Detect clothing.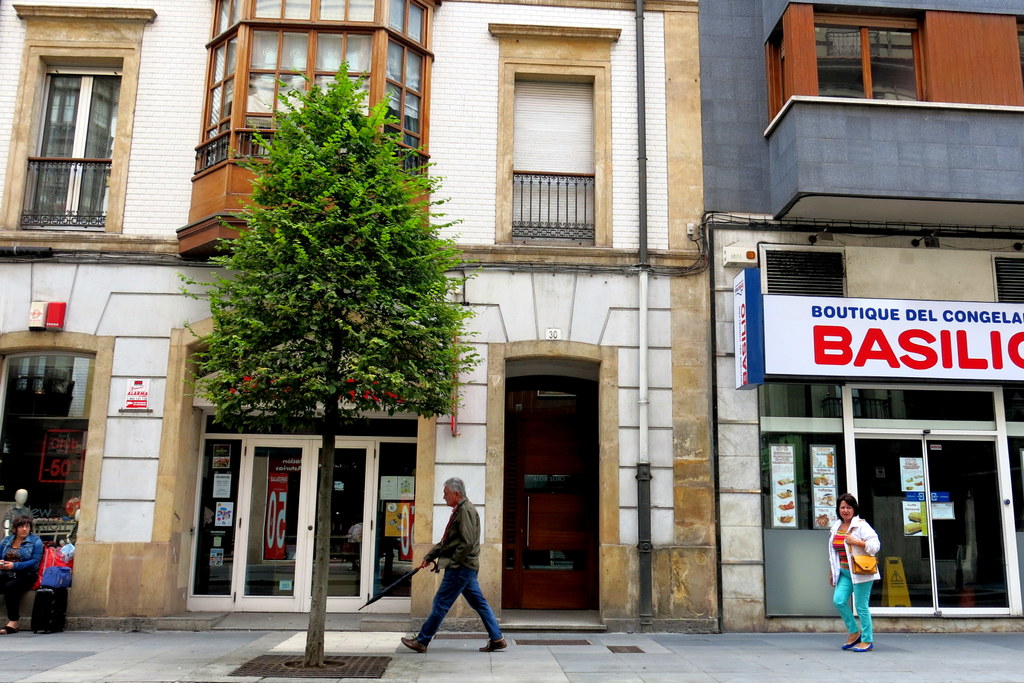
Detected at detection(0, 507, 36, 529).
